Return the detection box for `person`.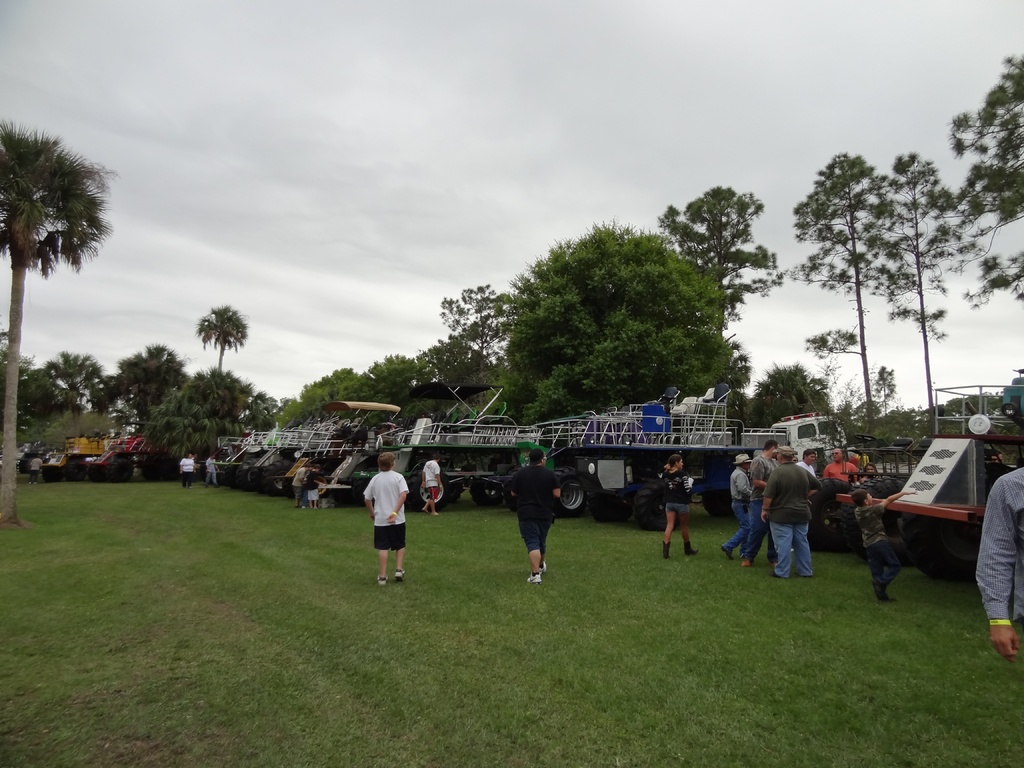
rect(176, 452, 196, 490).
